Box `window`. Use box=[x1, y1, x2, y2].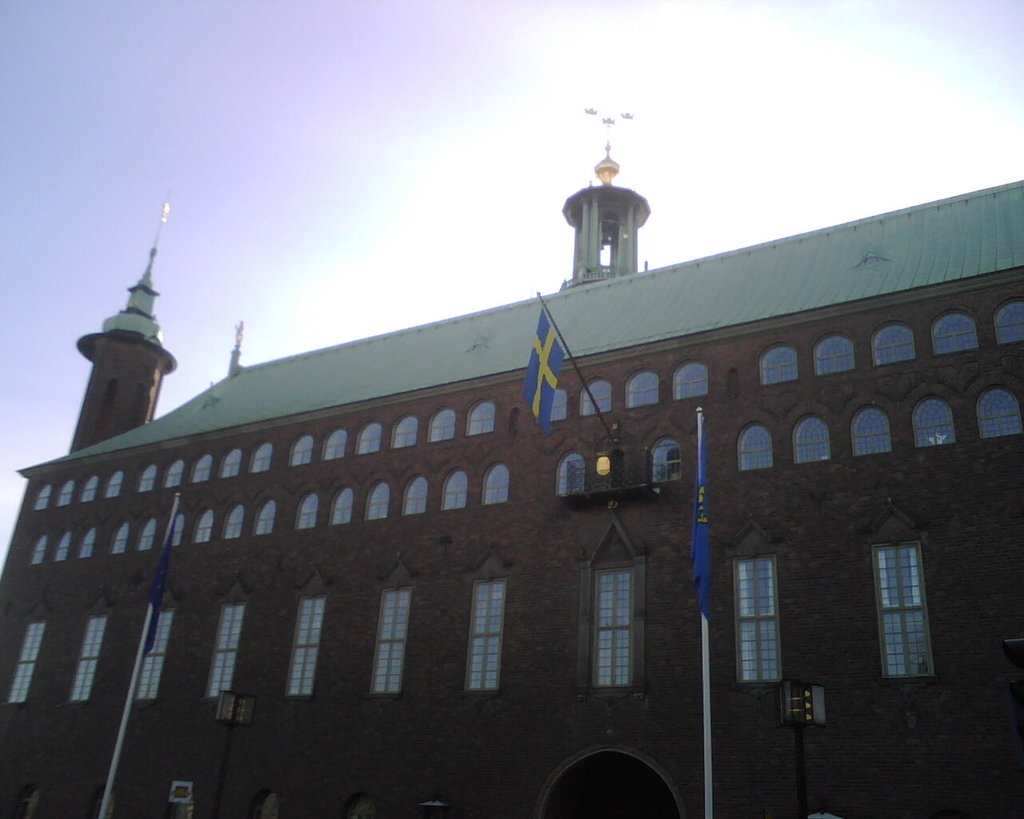
box=[878, 536, 941, 682].
